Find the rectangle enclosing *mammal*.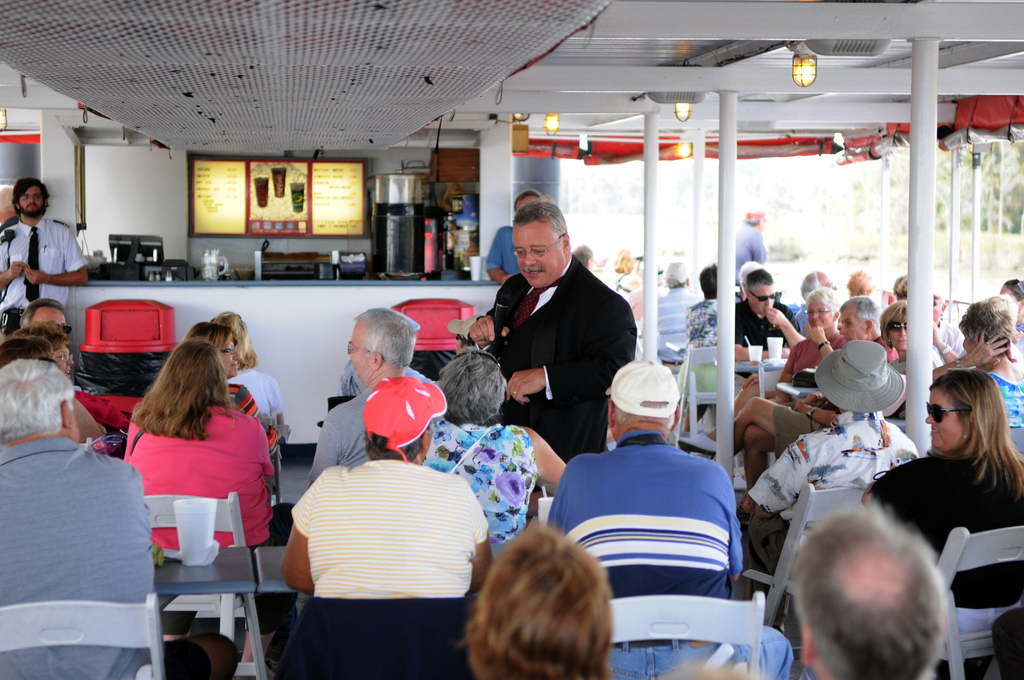
(x1=932, y1=294, x2=1023, y2=423).
